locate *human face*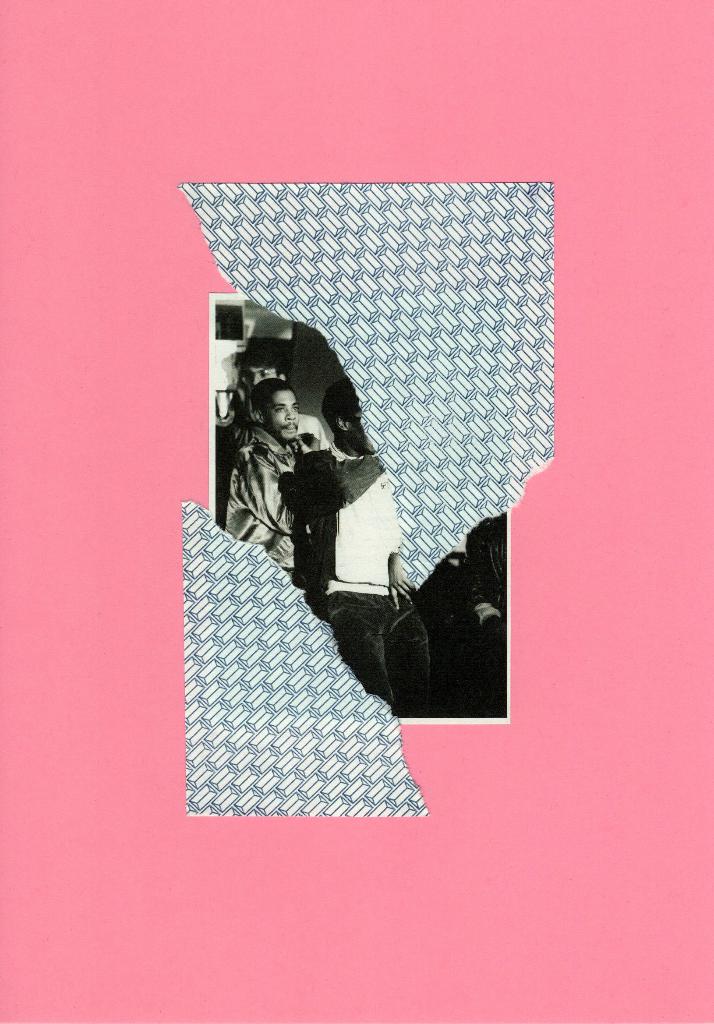
Rect(263, 391, 300, 442)
